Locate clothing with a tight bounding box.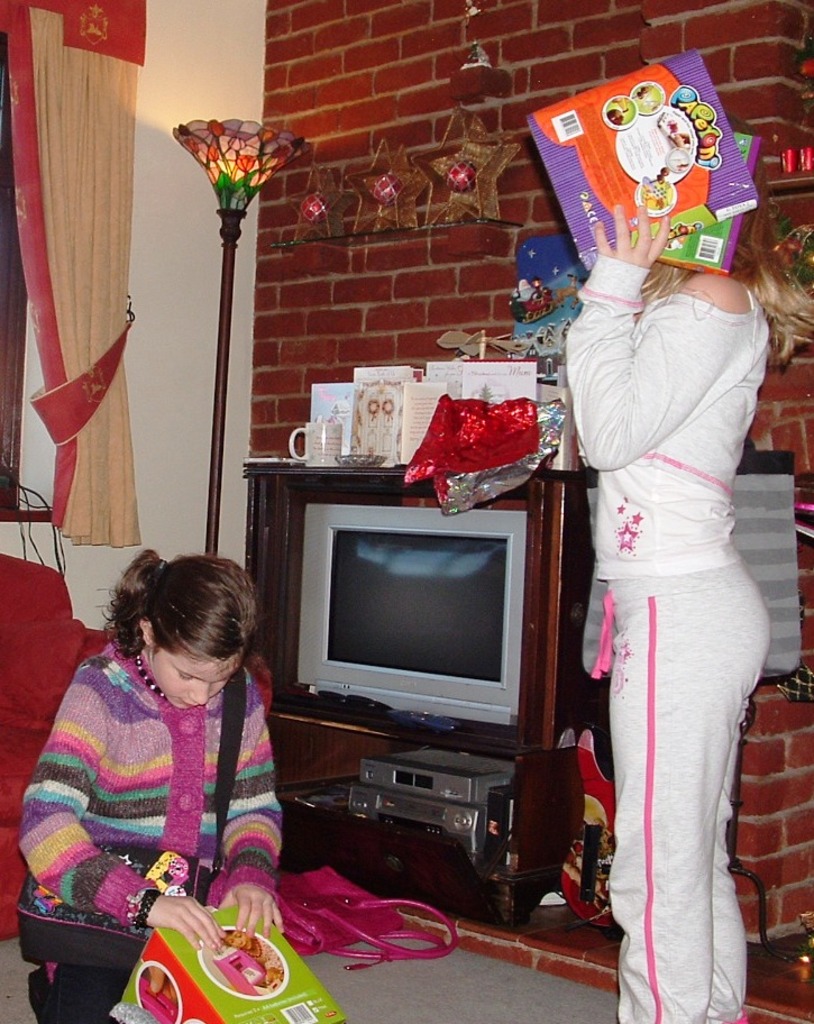
pyautogui.locateOnScreen(20, 625, 304, 980).
